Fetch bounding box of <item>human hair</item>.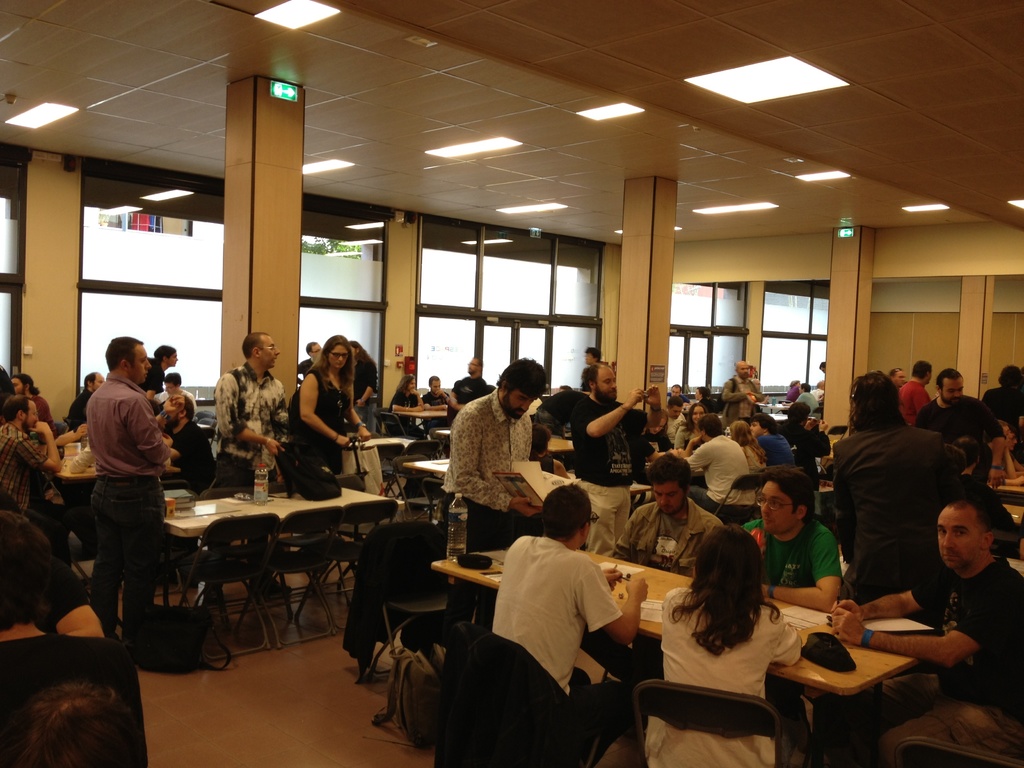
Bbox: x1=425 y1=375 x2=440 y2=385.
